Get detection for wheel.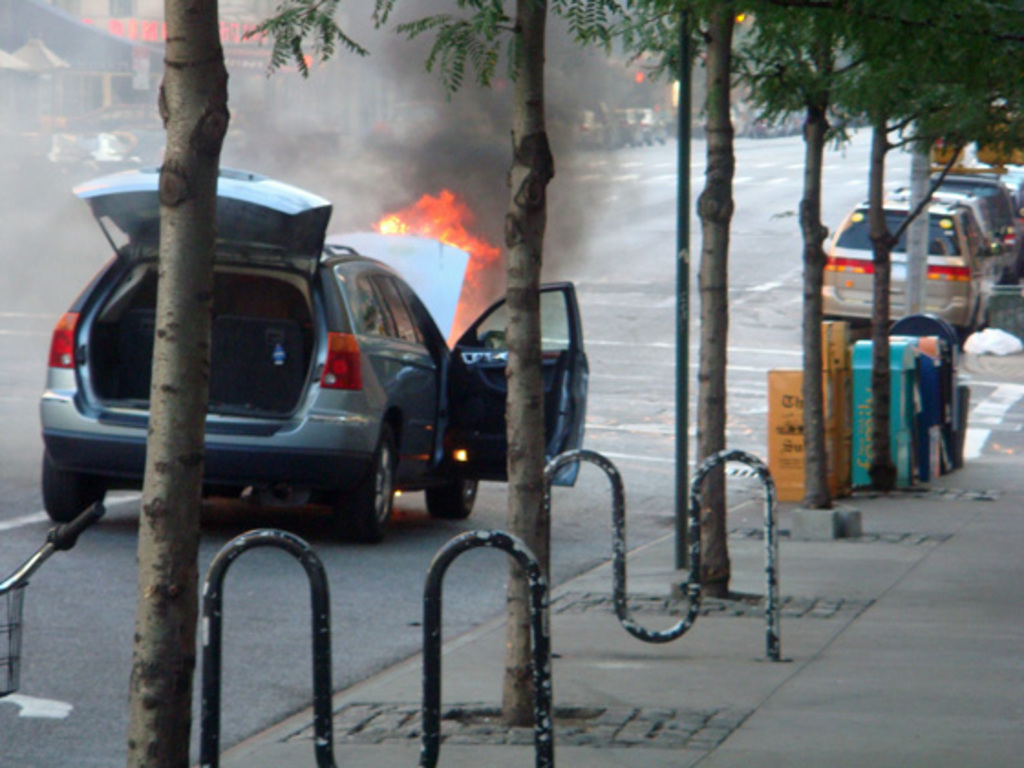
Detection: (422, 475, 475, 516).
